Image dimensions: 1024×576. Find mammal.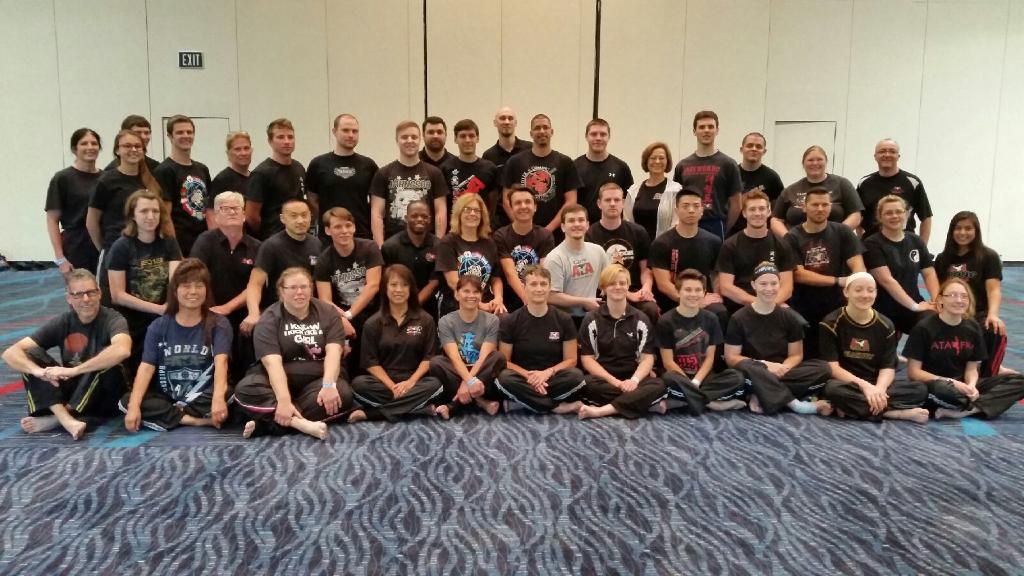
detection(414, 112, 468, 180).
